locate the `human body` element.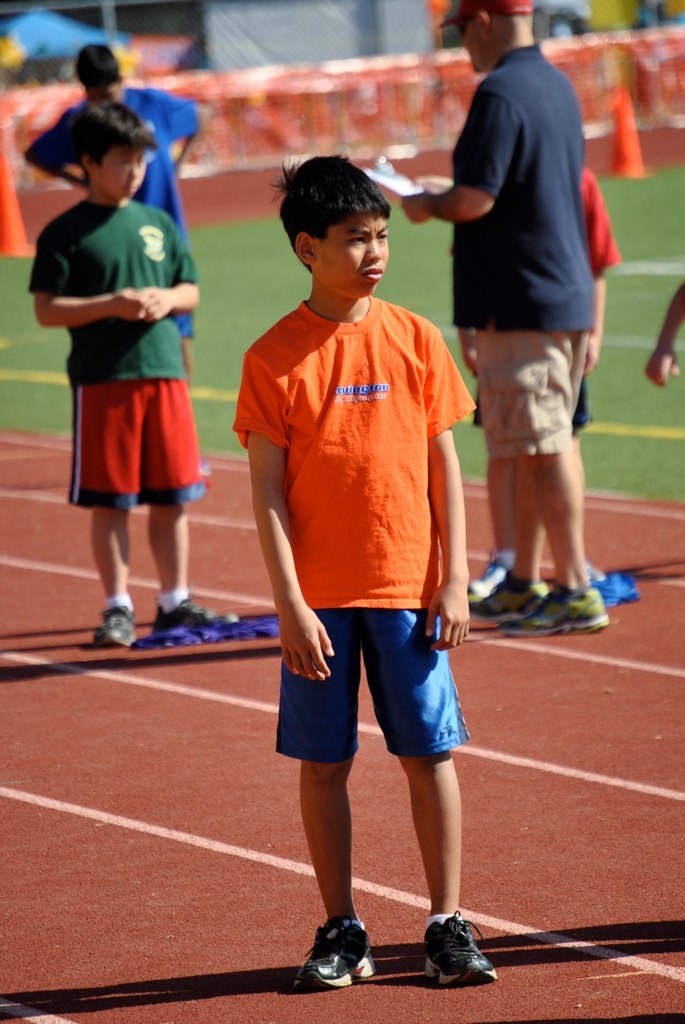
Element bbox: [451,172,619,606].
